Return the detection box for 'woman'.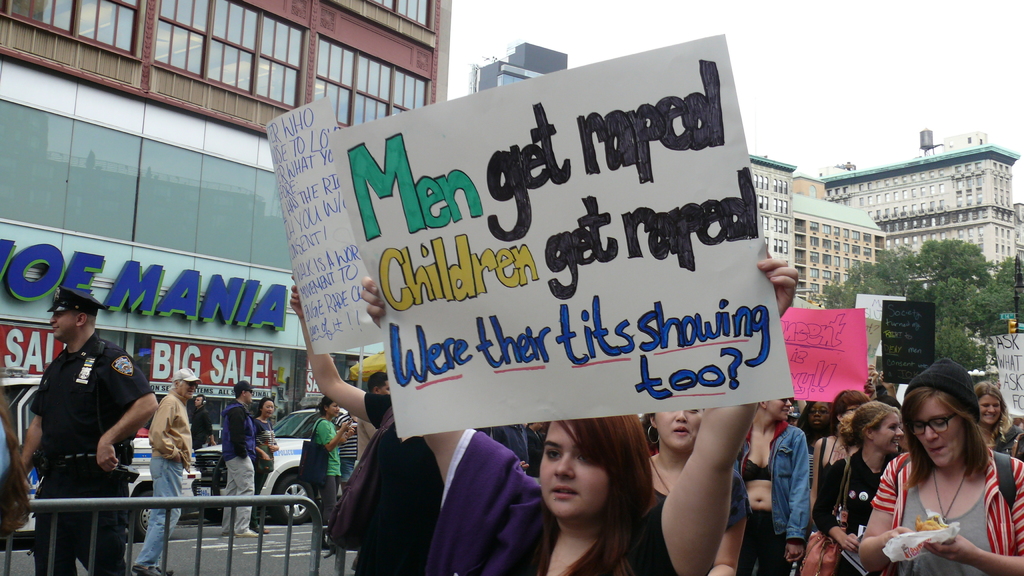
region(864, 370, 1011, 575).
